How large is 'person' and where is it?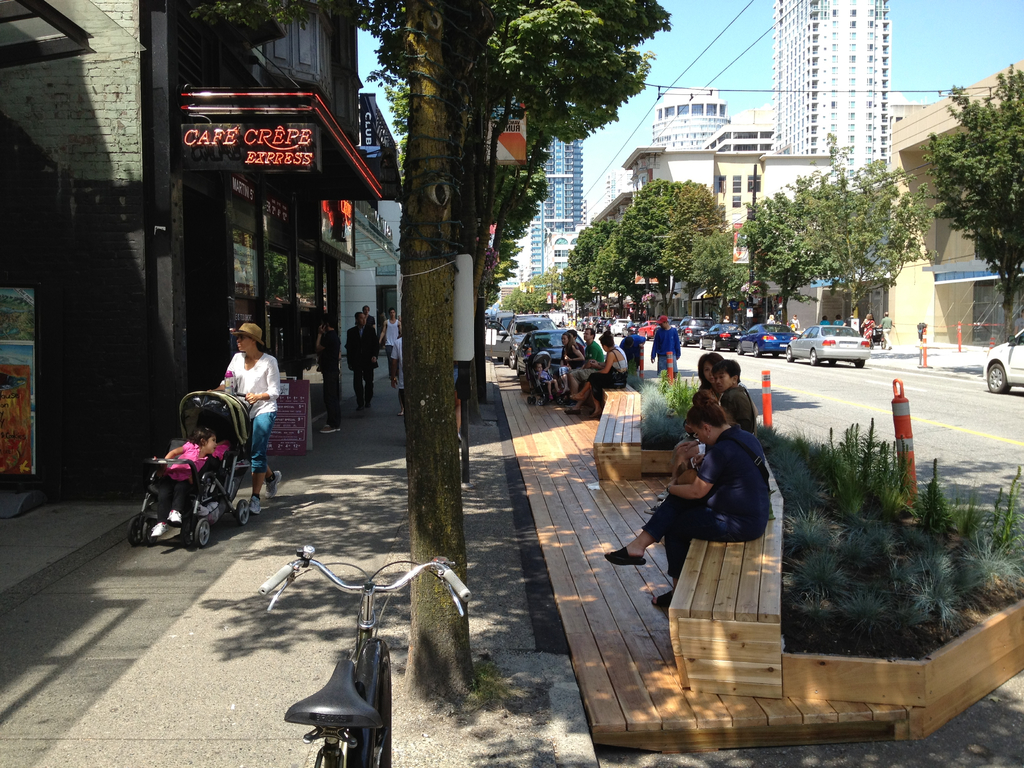
Bounding box: left=147, top=426, right=220, bottom=535.
